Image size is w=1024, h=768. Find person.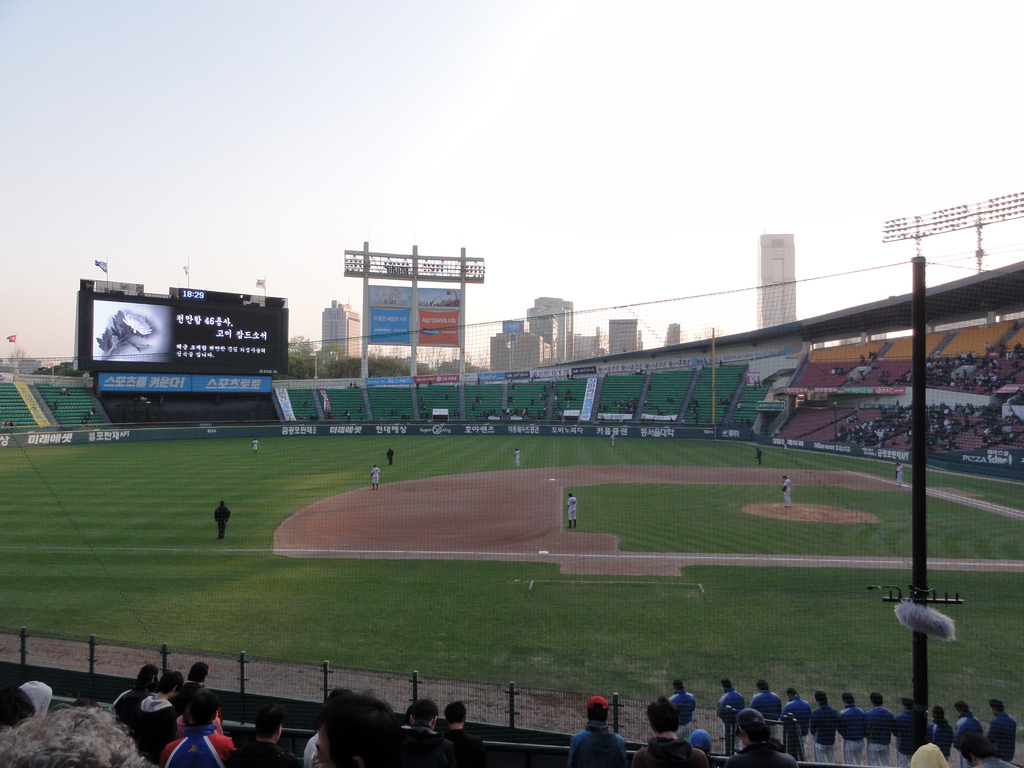
l=752, t=446, r=758, b=463.
